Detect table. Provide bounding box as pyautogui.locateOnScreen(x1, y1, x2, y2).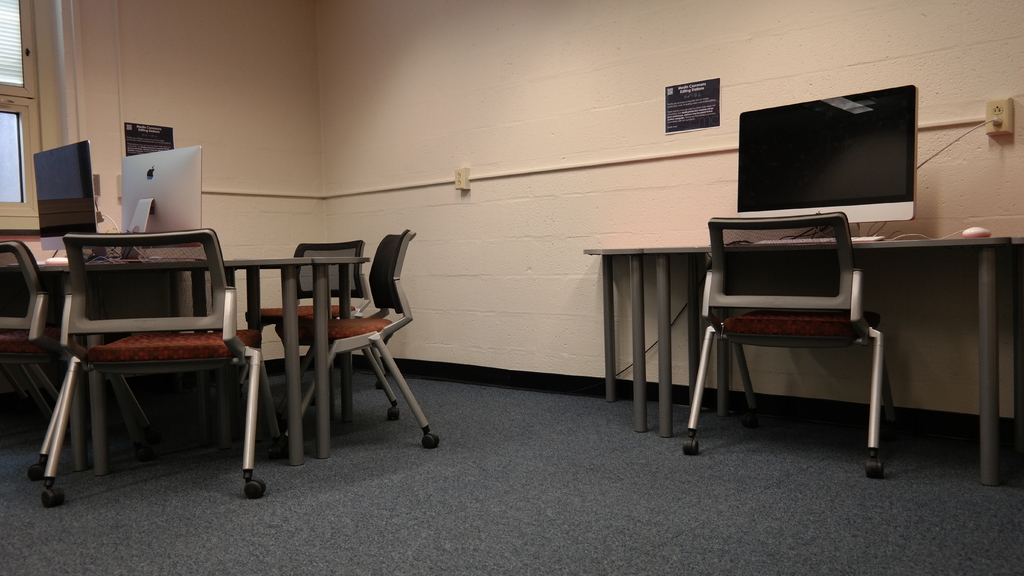
pyautogui.locateOnScreen(0, 246, 375, 475).
